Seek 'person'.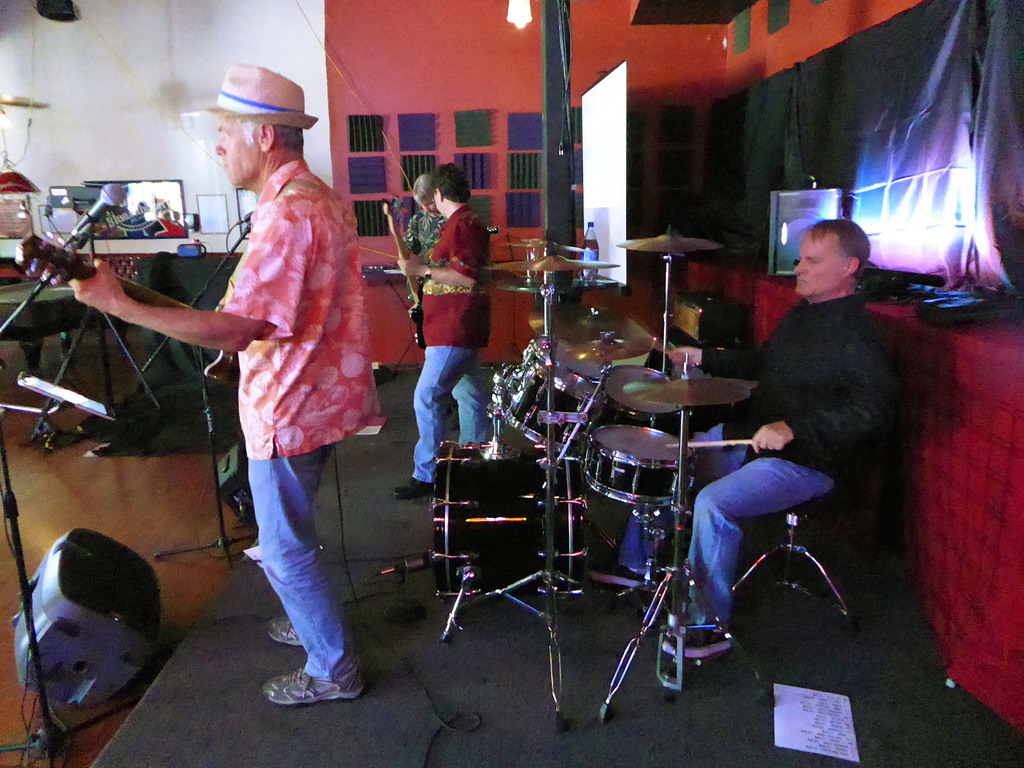
left=394, top=159, right=494, bottom=495.
